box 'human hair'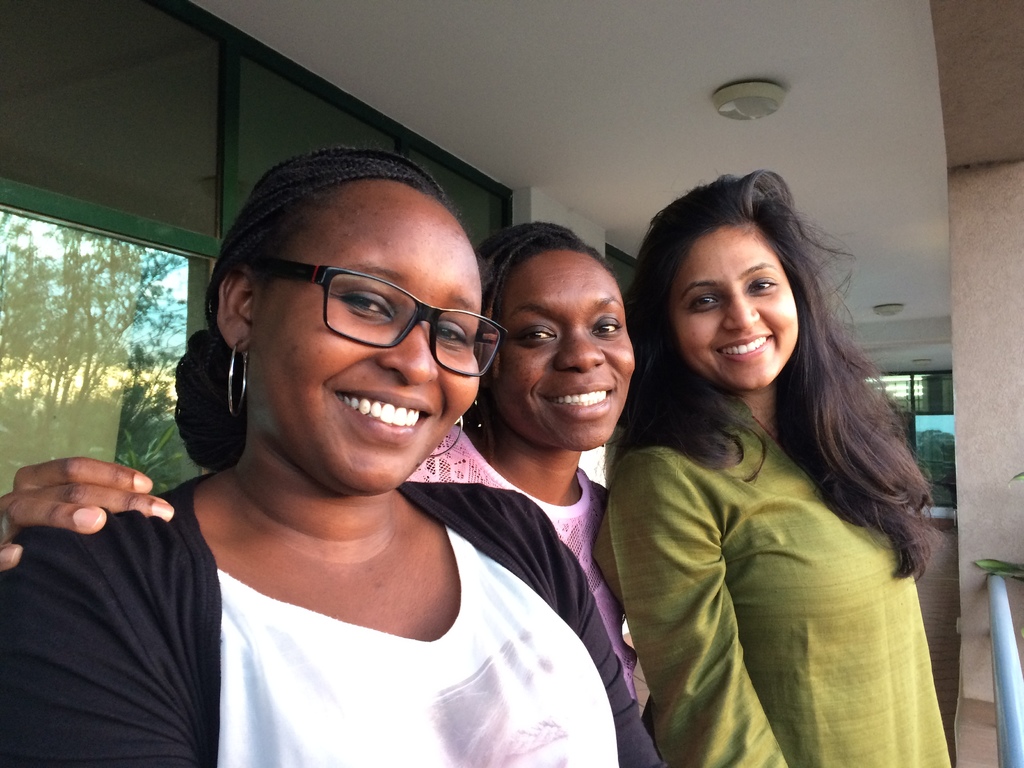
628, 163, 940, 579
